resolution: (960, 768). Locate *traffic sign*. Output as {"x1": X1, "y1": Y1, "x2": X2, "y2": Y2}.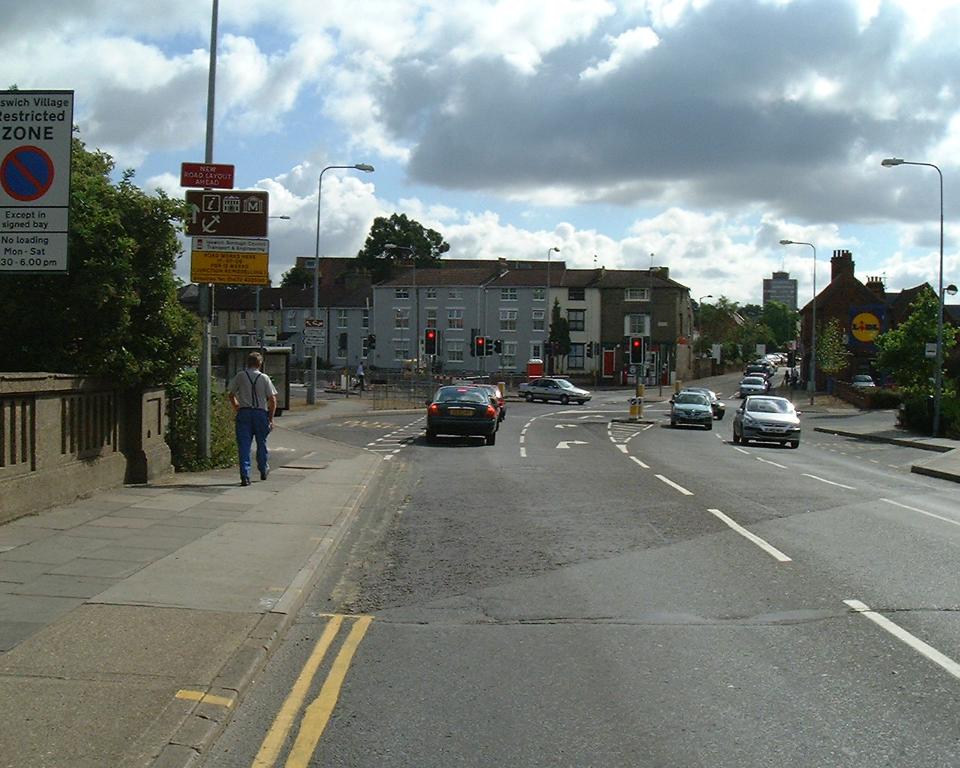
{"x1": 179, "y1": 163, "x2": 235, "y2": 187}.
